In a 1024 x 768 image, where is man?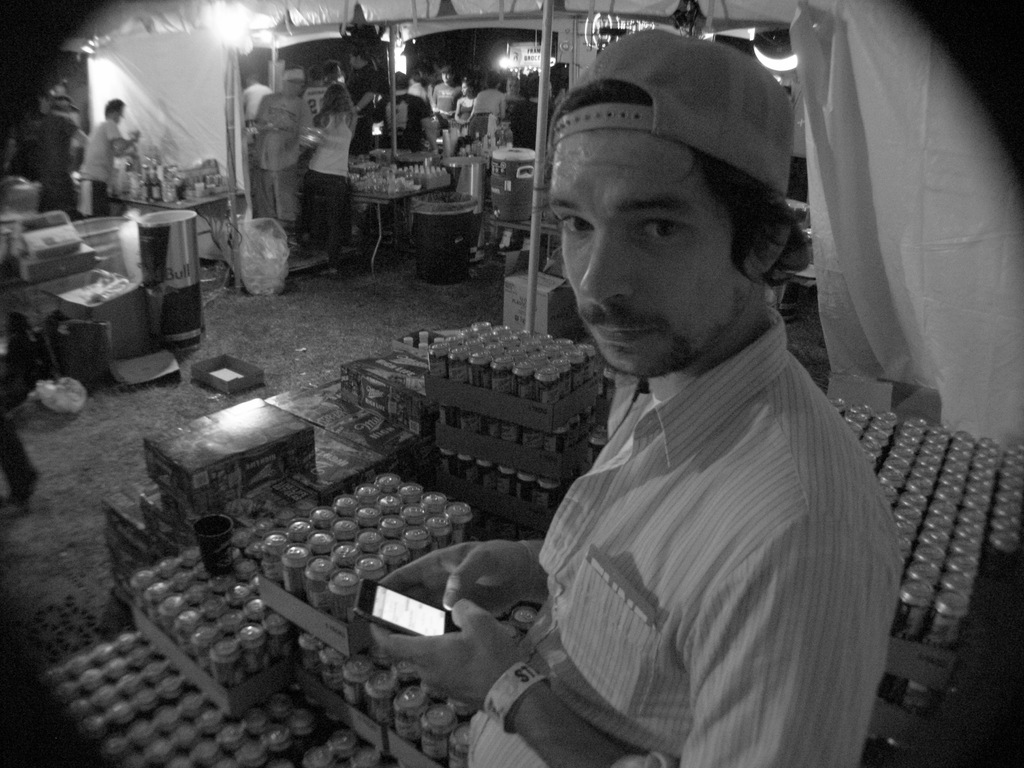
<bbox>440, 25, 923, 767</bbox>.
